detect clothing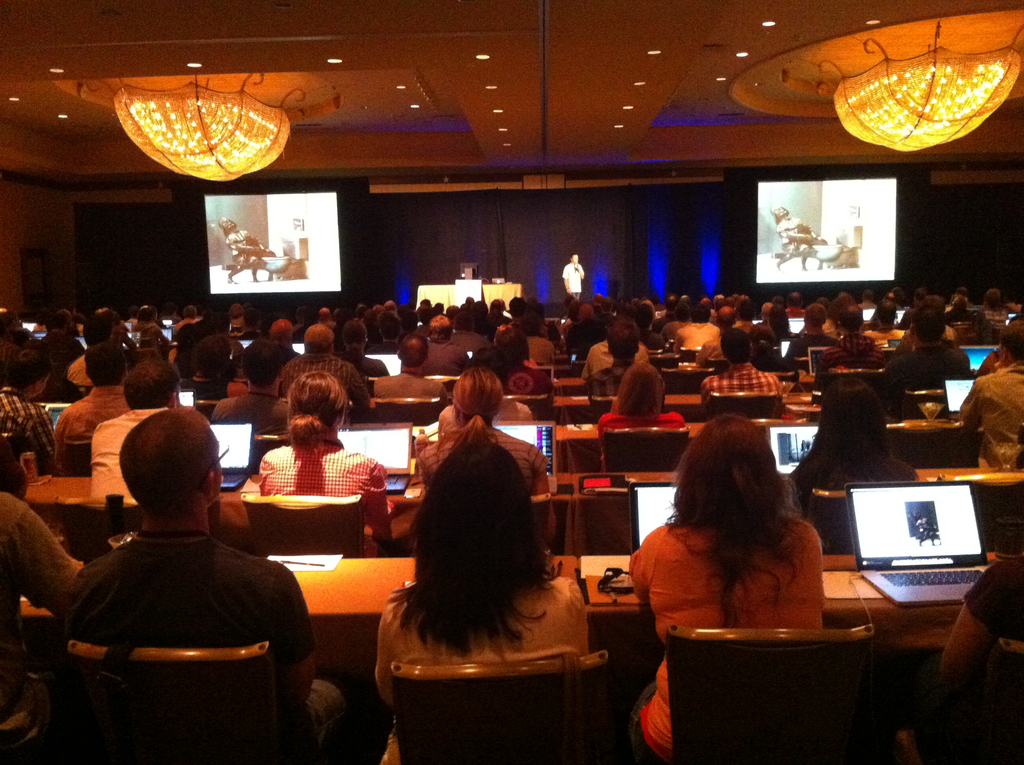
(956, 556, 1023, 642)
